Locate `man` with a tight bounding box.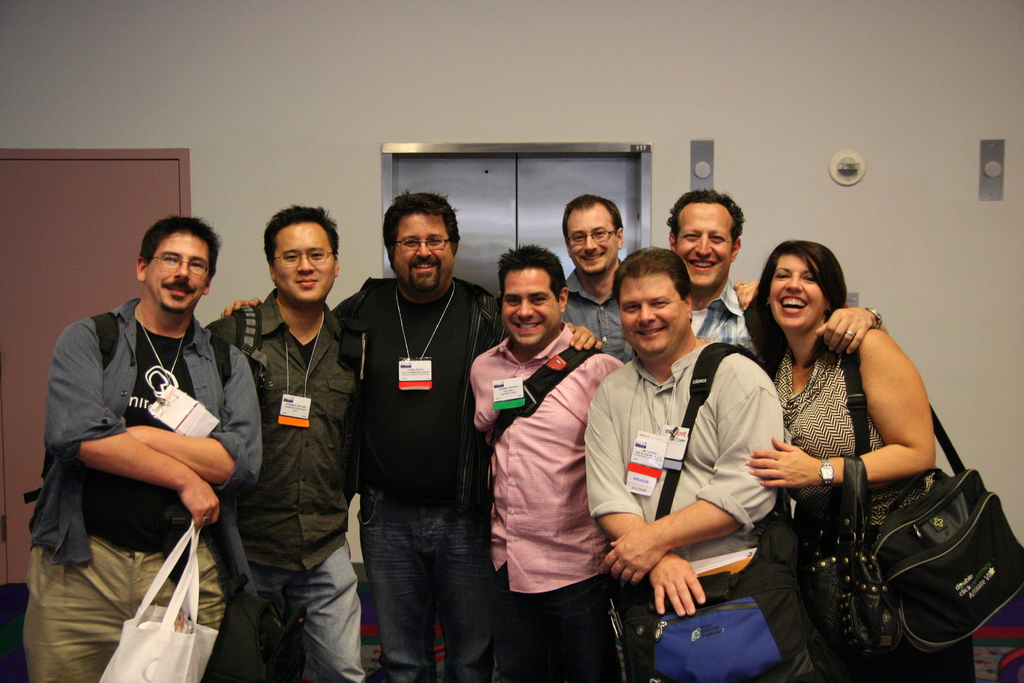
crop(225, 191, 598, 682).
